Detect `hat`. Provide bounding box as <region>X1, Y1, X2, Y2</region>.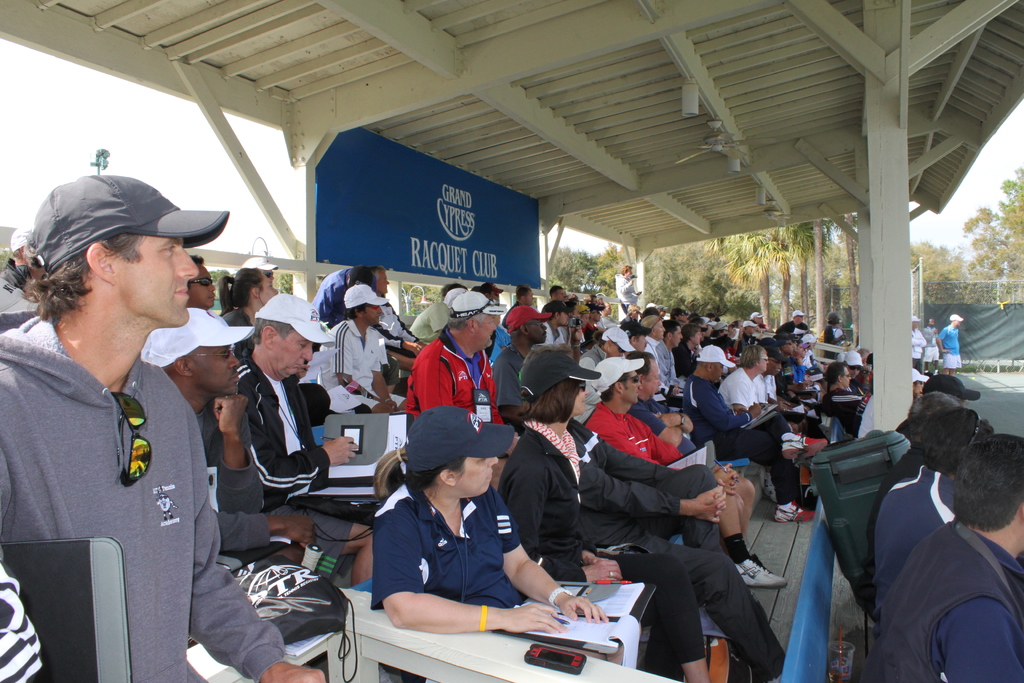
<region>243, 256, 280, 270</region>.
